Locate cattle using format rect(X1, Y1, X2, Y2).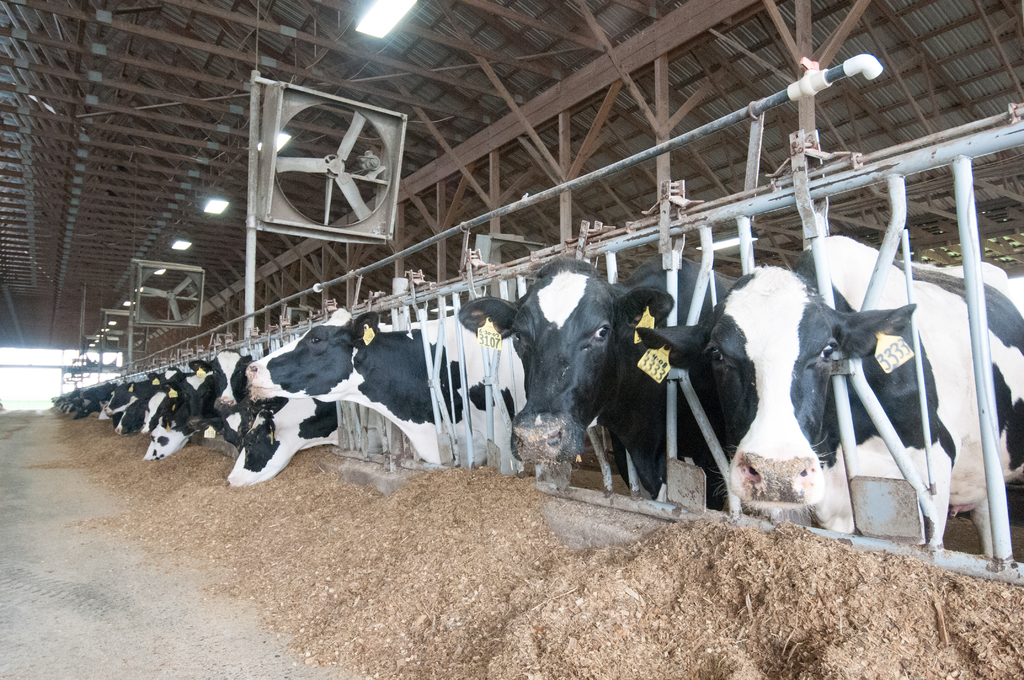
rect(226, 391, 340, 489).
